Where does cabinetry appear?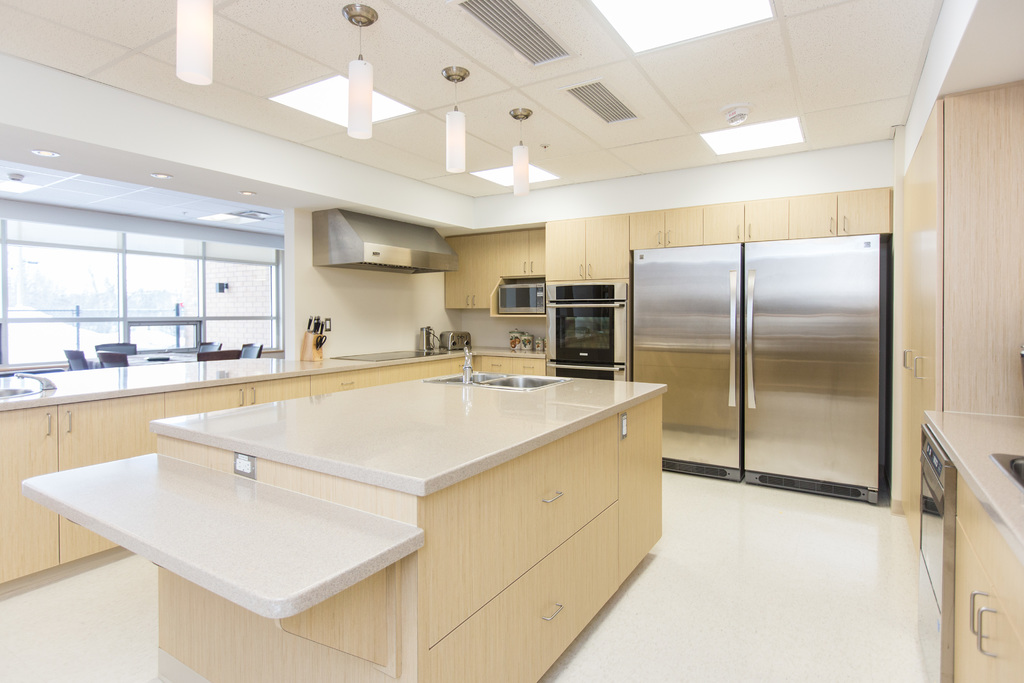
Appears at select_region(0, 391, 165, 587).
